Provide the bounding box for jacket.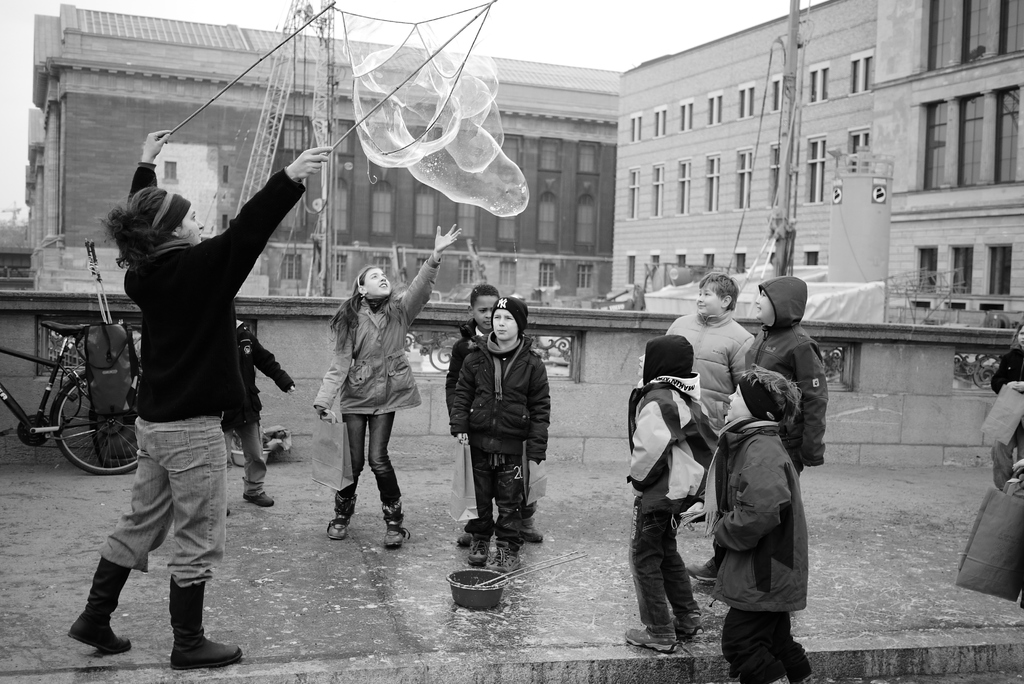
(x1=220, y1=318, x2=293, y2=434).
